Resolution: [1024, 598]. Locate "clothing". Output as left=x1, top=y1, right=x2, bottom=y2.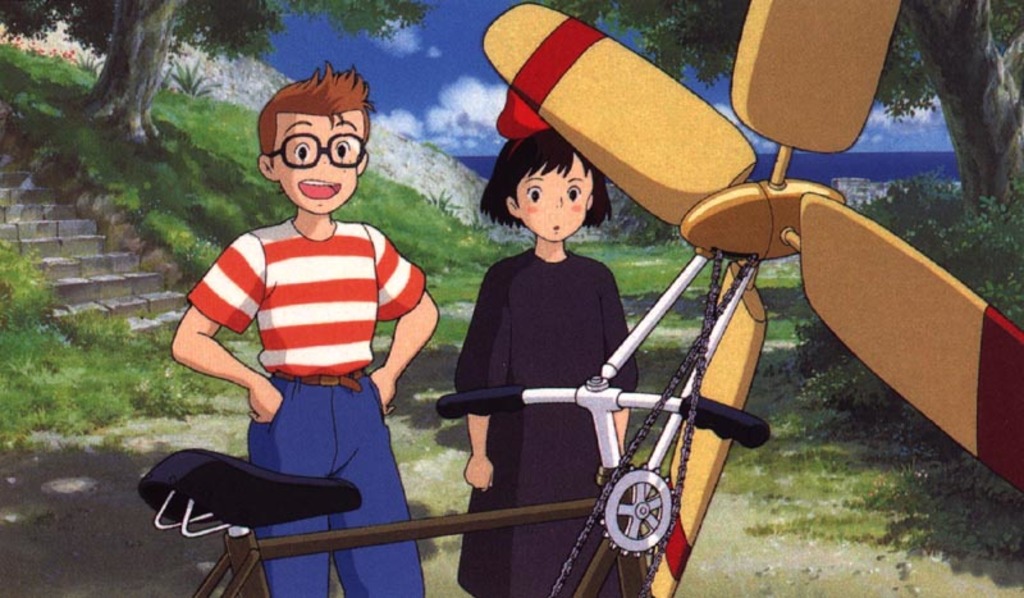
left=457, top=246, right=641, bottom=597.
